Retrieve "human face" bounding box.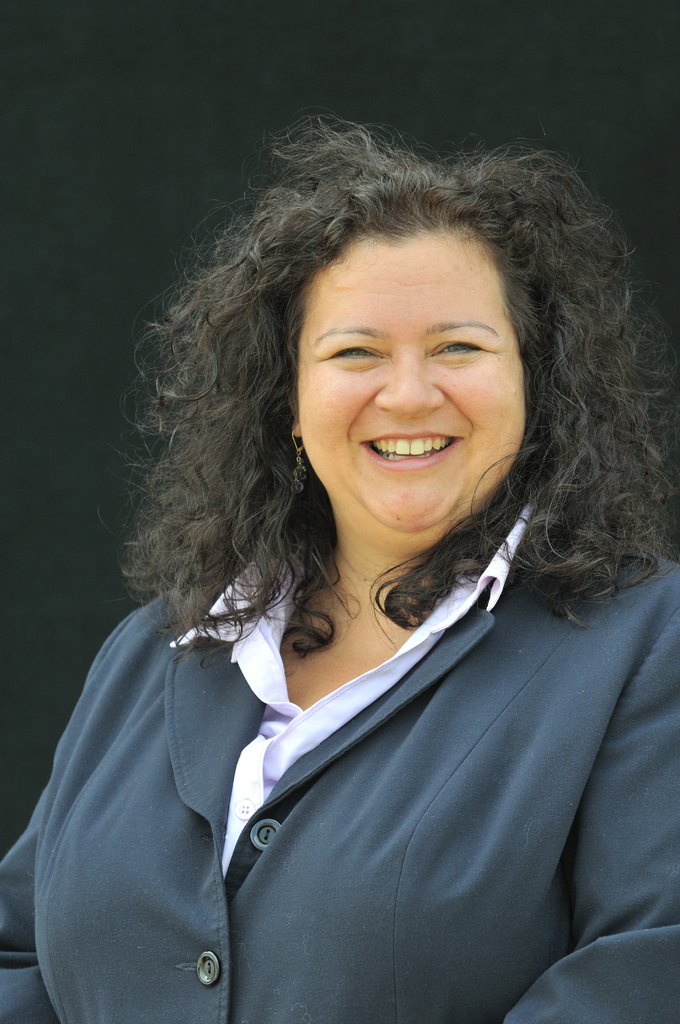
Bounding box: Rect(289, 239, 526, 541).
